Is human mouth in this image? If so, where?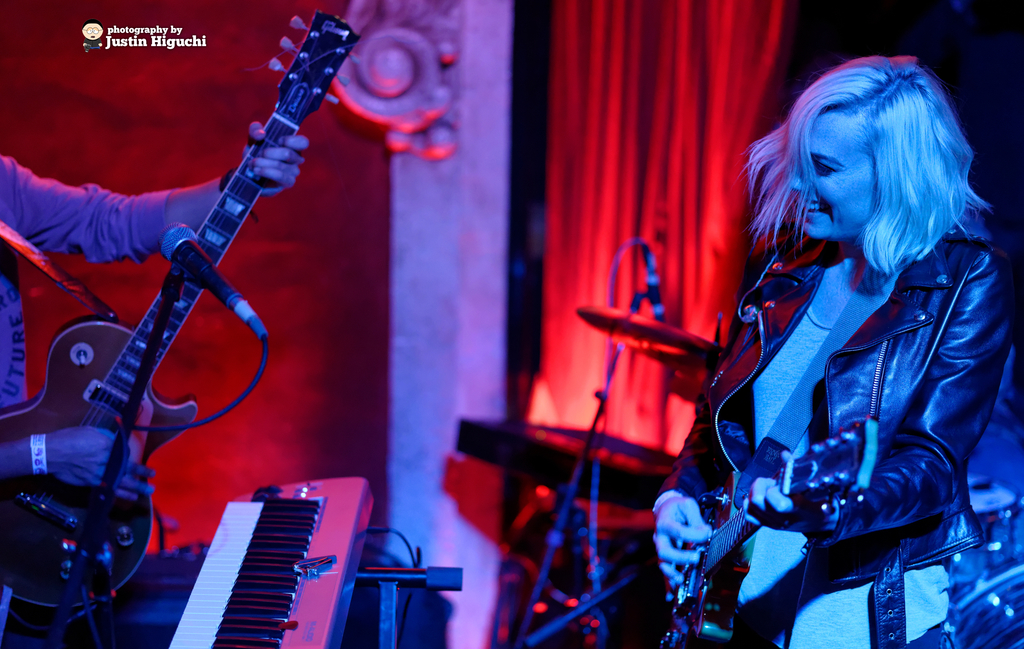
Yes, at [left=792, top=194, right=835, bottom=229].
